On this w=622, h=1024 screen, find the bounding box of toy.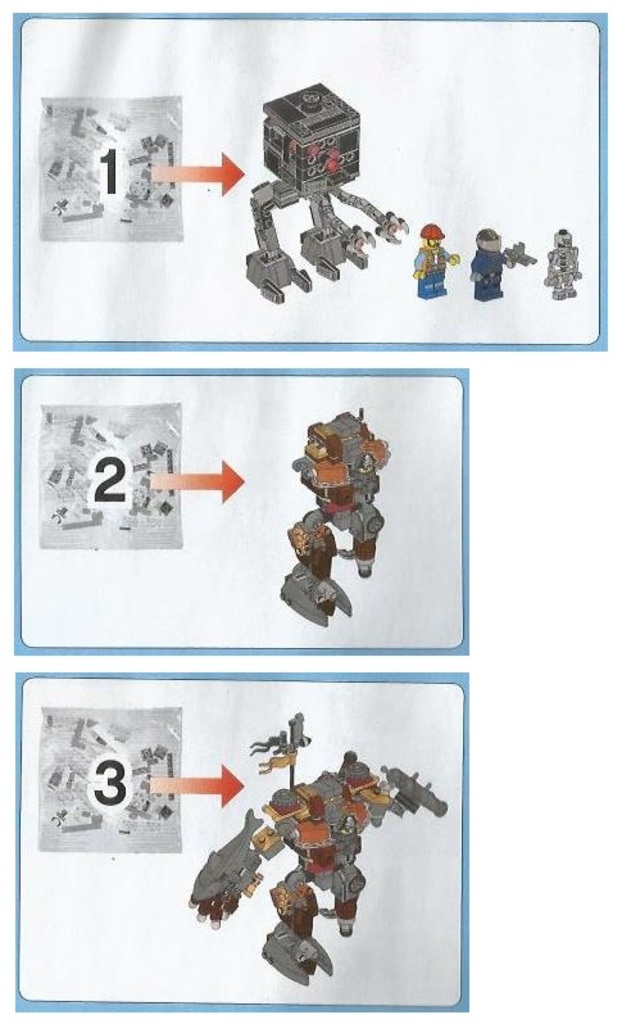
Bounding box: pyautogui.locateOnScreen(280, 408, 391, 629).
